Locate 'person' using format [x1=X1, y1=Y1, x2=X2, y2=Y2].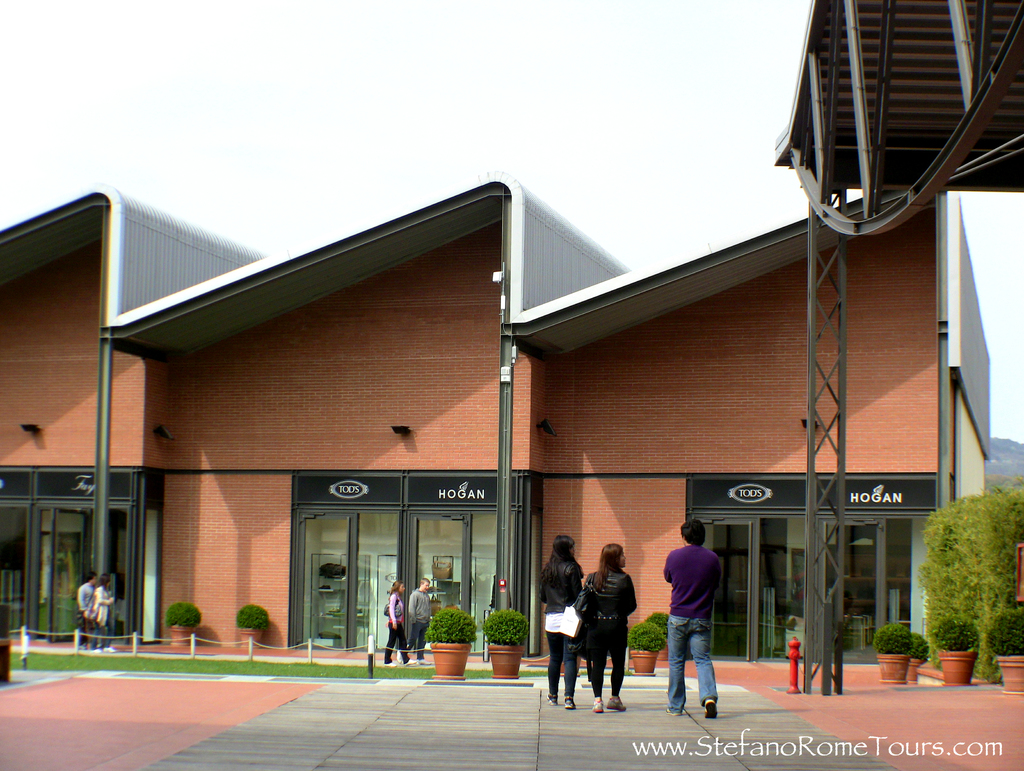
[x1=380, y1=583, x2=409, y2=670].
